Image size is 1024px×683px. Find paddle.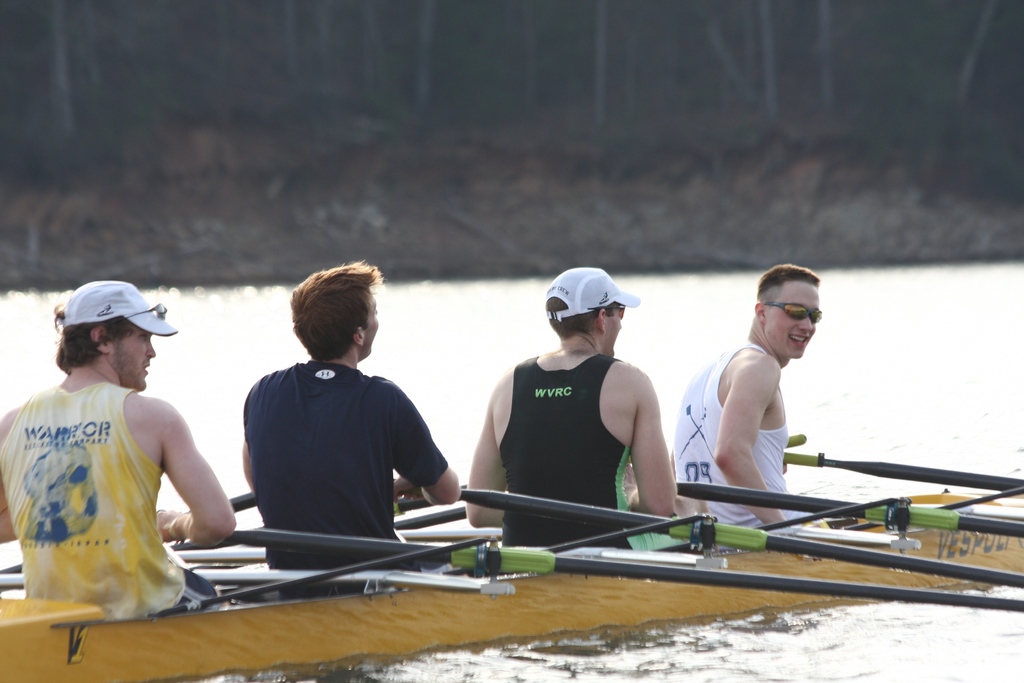
BBox(211, 474, 424, 513).
